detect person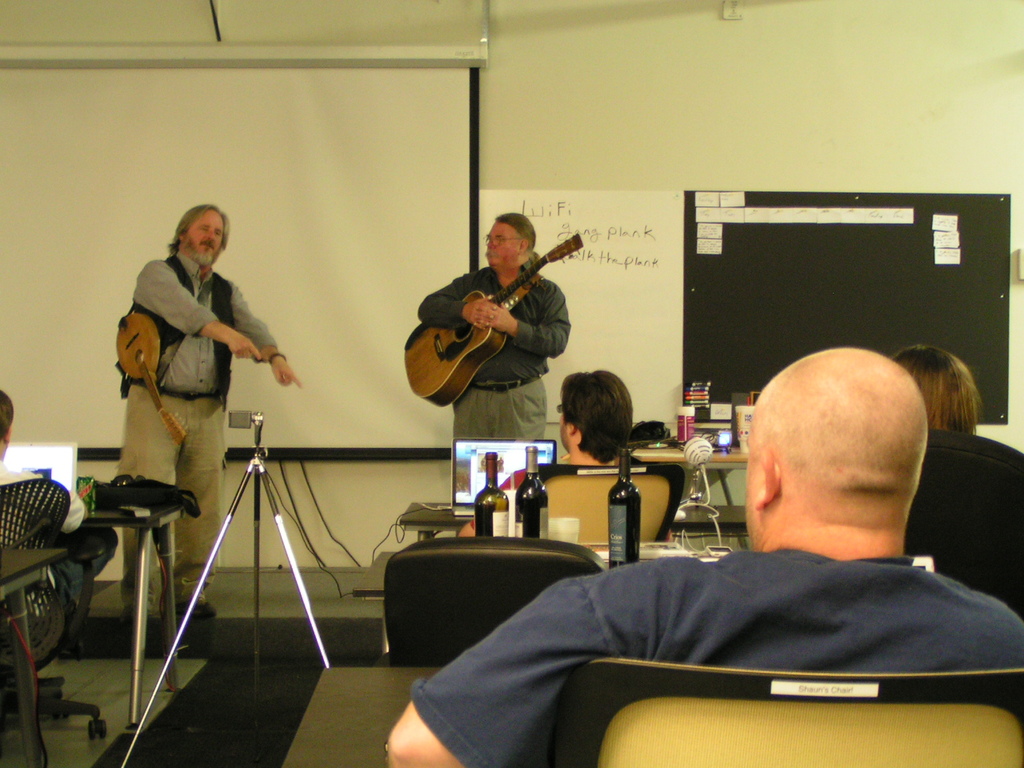
BBox(461, 362, 635, 542)
